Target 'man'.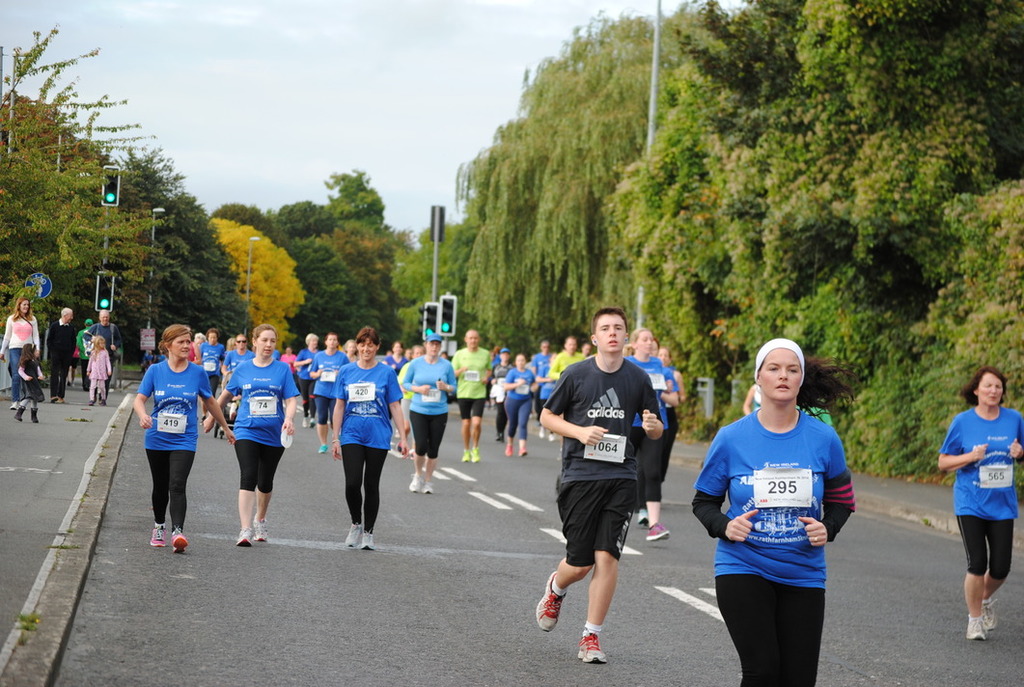
Target region: [left=44, top=306, right=77, bottom=402].
